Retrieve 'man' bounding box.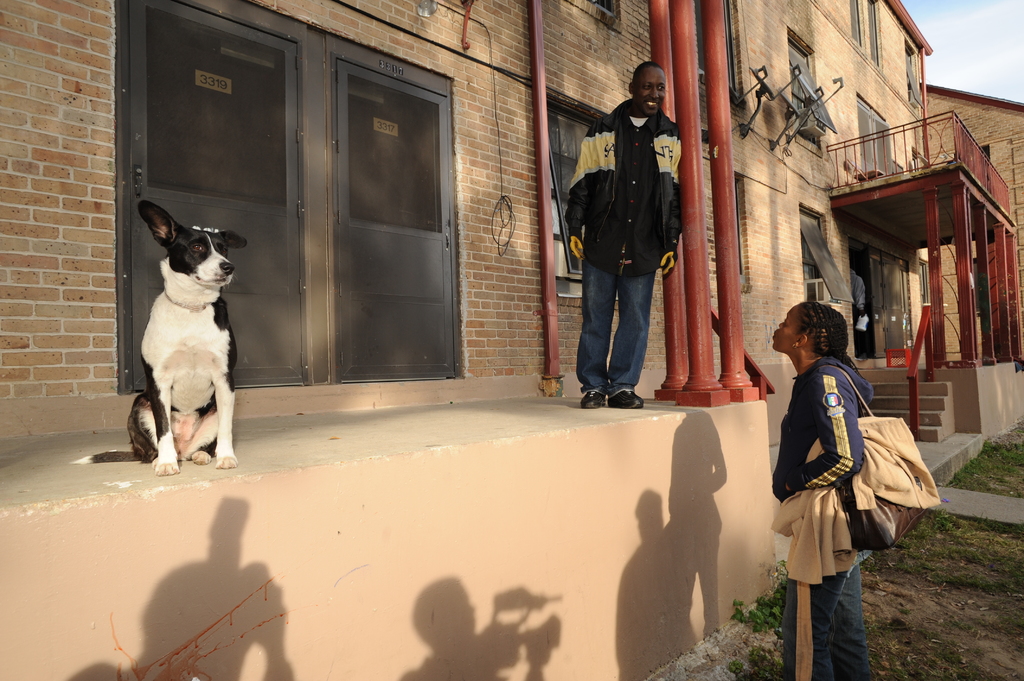
Bounding box: <region>568, 62, 683, 415</region>.
